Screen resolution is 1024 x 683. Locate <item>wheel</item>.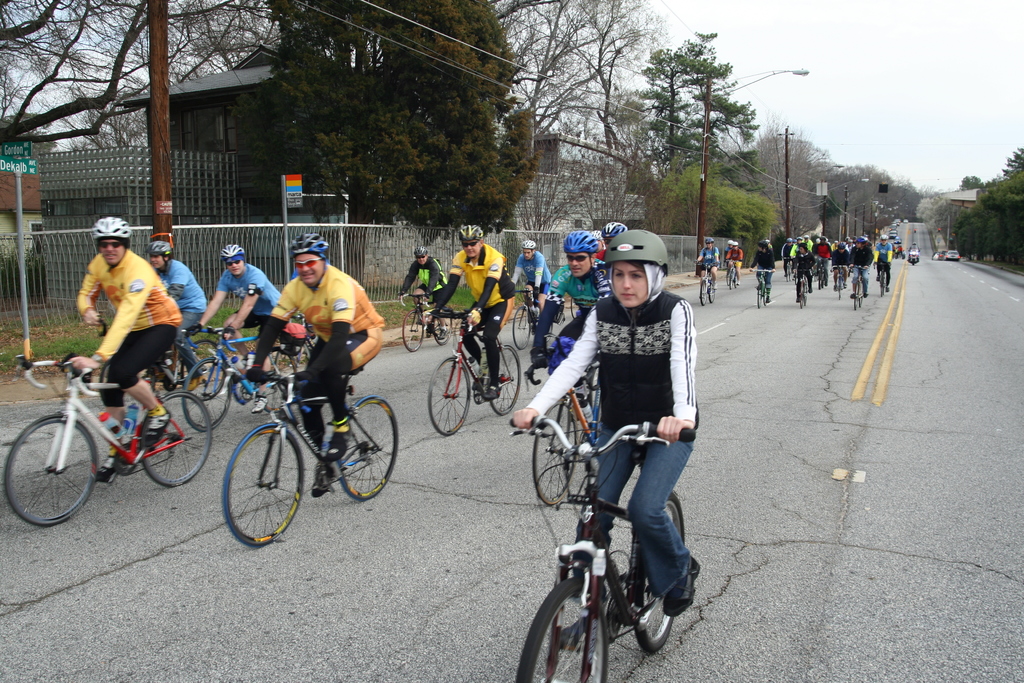
879:272:884:299.
